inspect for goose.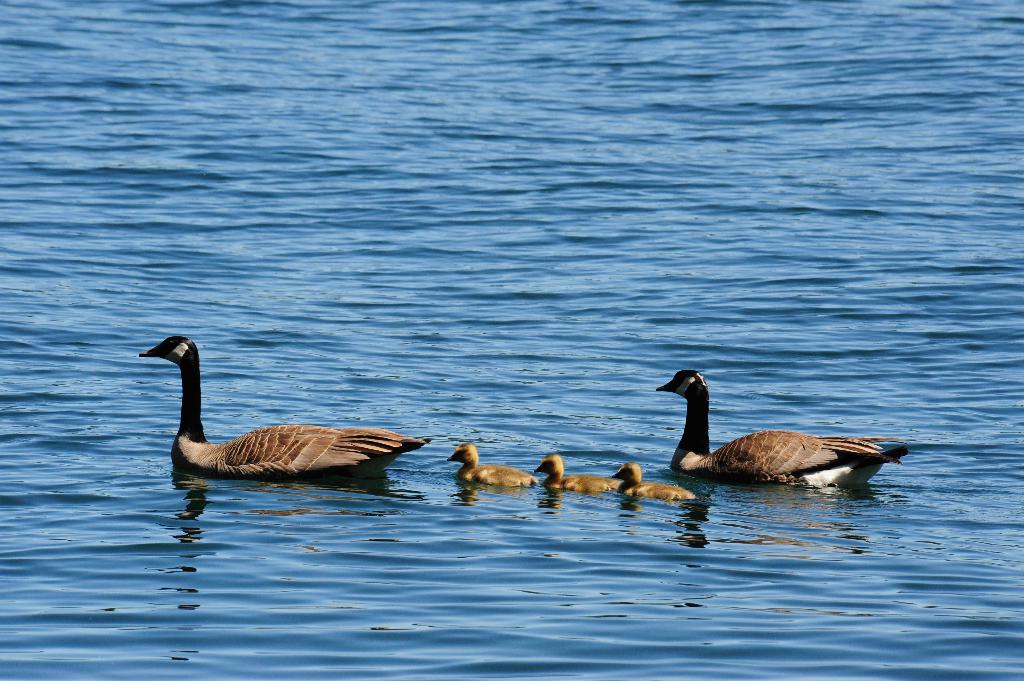
Inspection: [x1=612, y1=458, x2=692, y2=501].
